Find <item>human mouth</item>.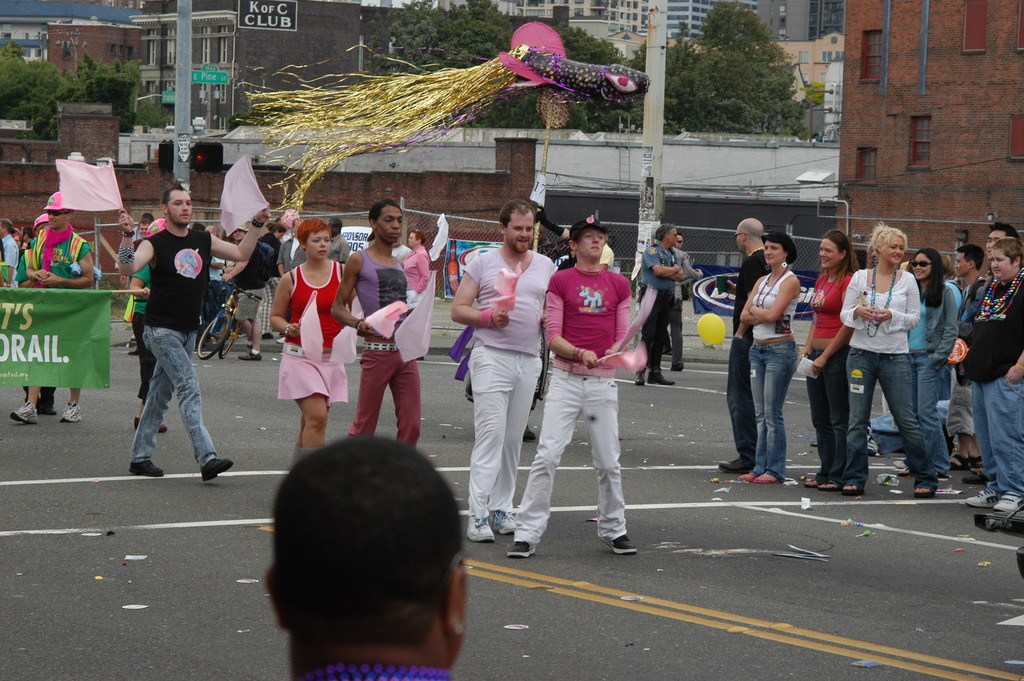
995,271,1001,272.
